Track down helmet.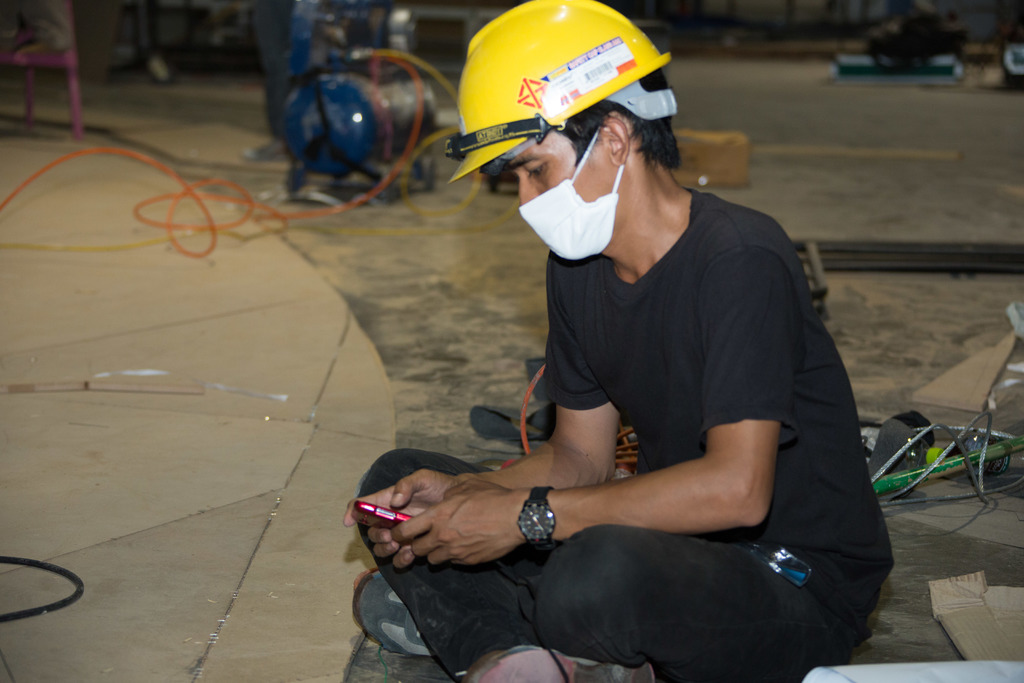
Tracked to bbox(454, 7, 691, 203).
